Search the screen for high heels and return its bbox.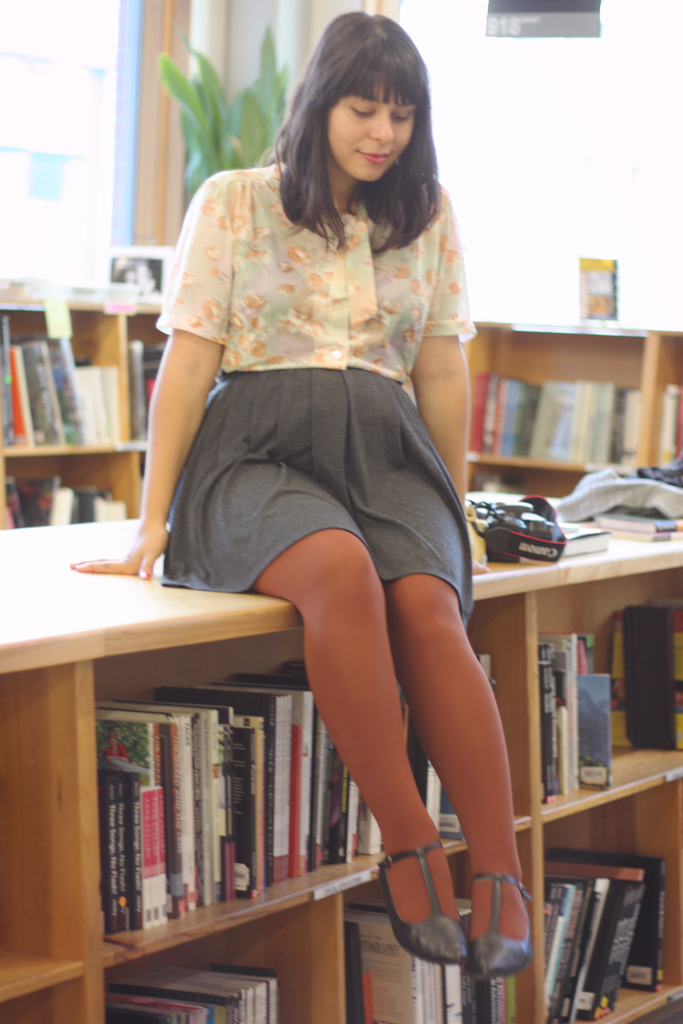
Found: 467:869:529:978.
